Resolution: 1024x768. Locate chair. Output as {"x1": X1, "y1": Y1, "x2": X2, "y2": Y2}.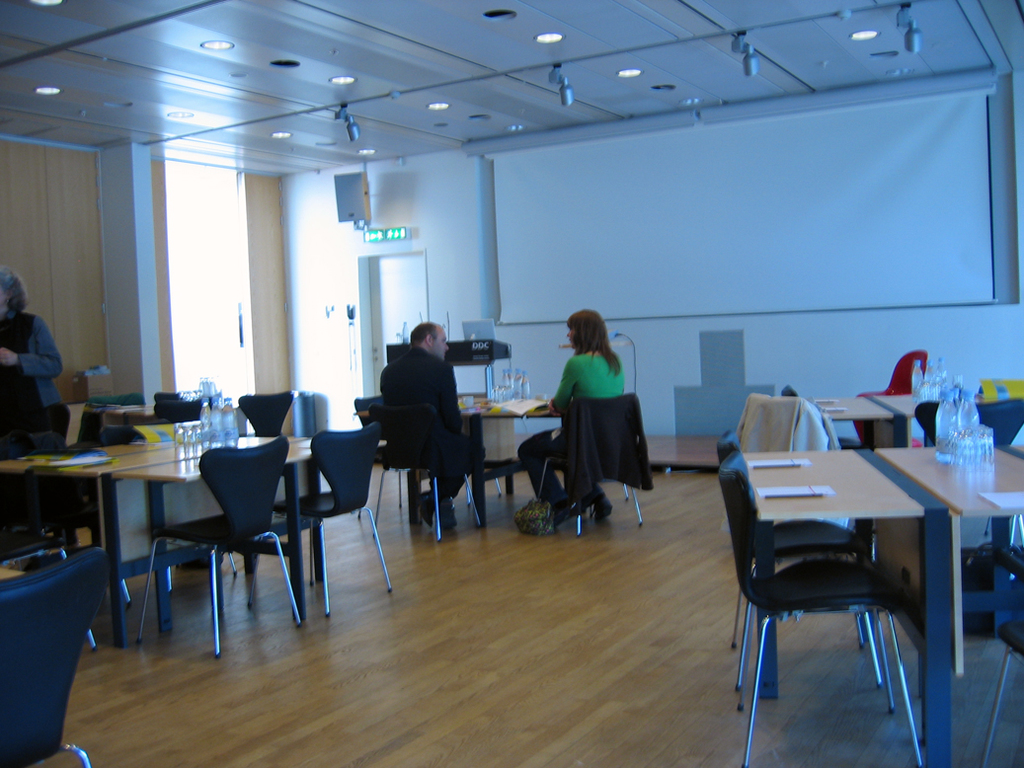
{"x1": 156, "y1": 394, "x2": 218, "y2": 424}.
